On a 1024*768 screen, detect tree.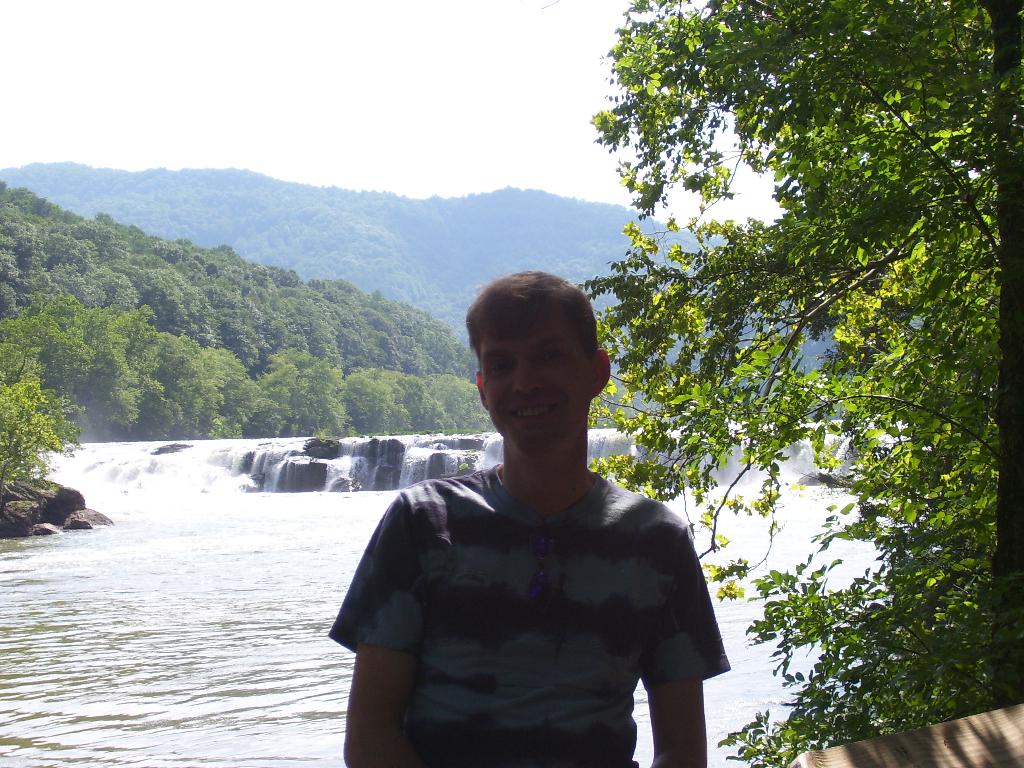
region(0, 180, 501, 447).
